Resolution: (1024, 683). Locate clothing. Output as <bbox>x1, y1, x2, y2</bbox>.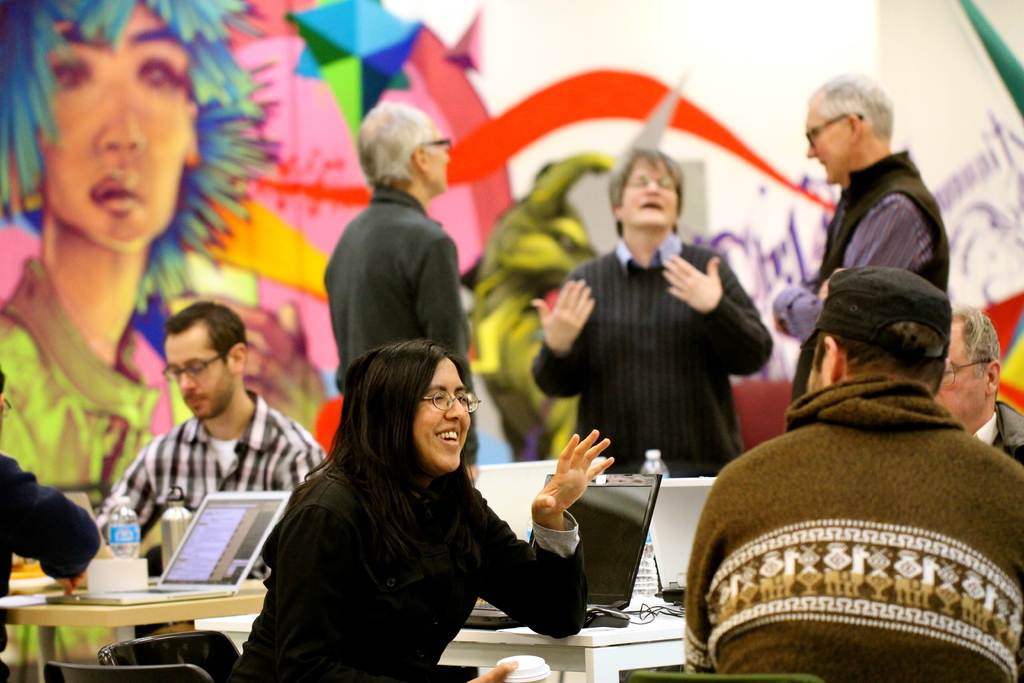
<bbox>708, 300, 1023, 674</bbox>.
